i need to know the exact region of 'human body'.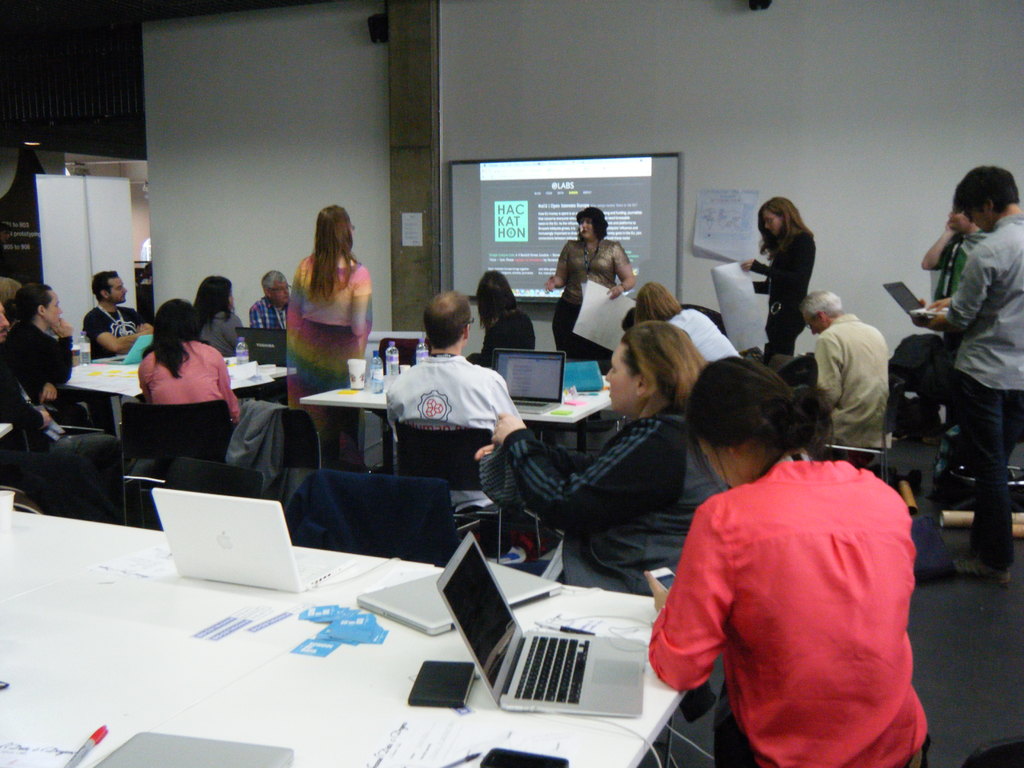
Region: box=[801, 285, 893, 457].
